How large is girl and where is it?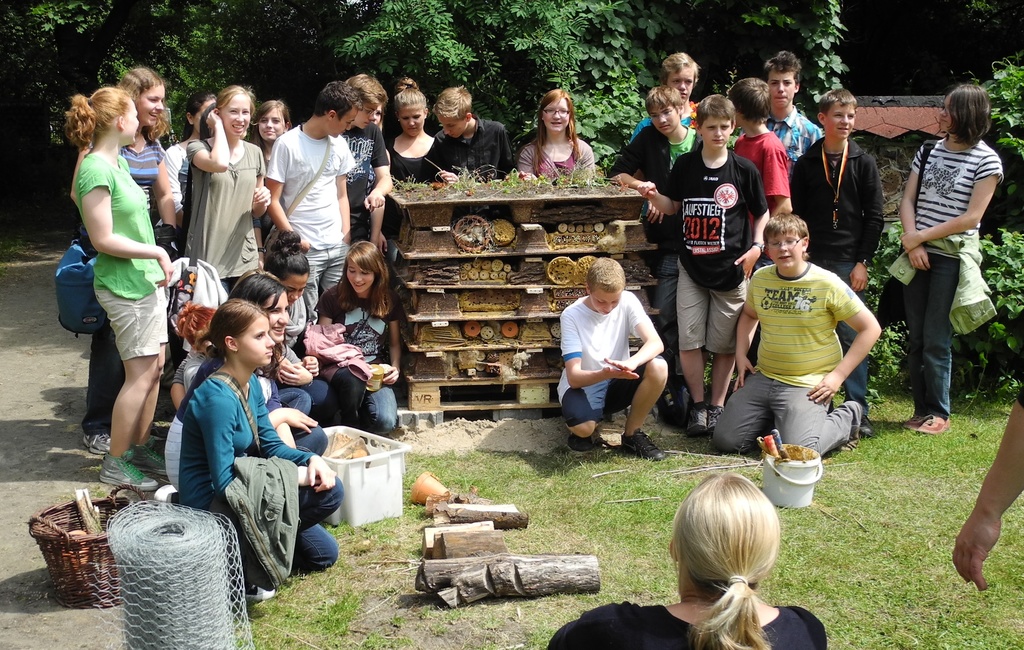
Bounding box: <region>895, 85, 1004, 435</region>.
